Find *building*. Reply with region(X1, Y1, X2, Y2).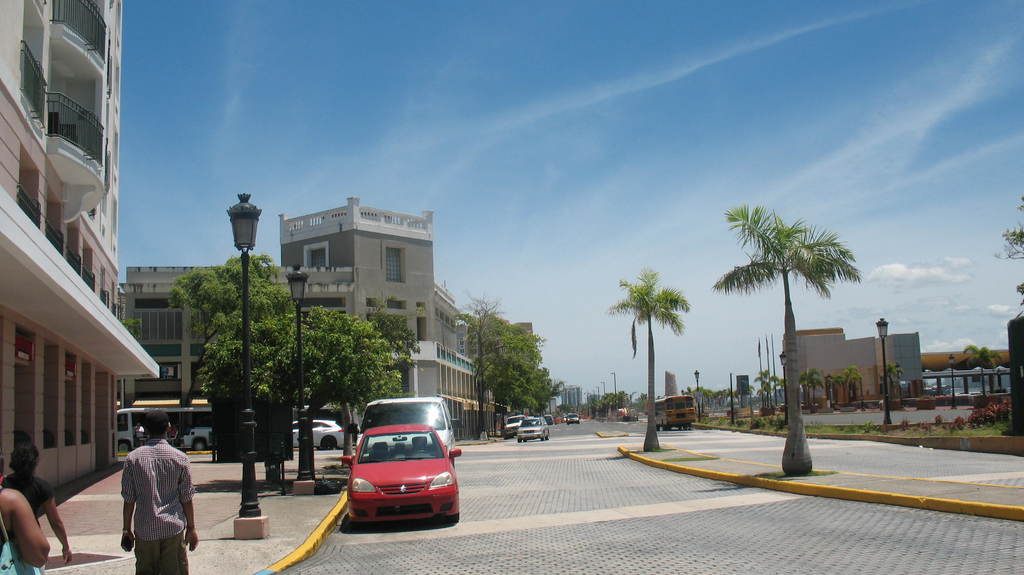
region(780, 325, 924, 406).
